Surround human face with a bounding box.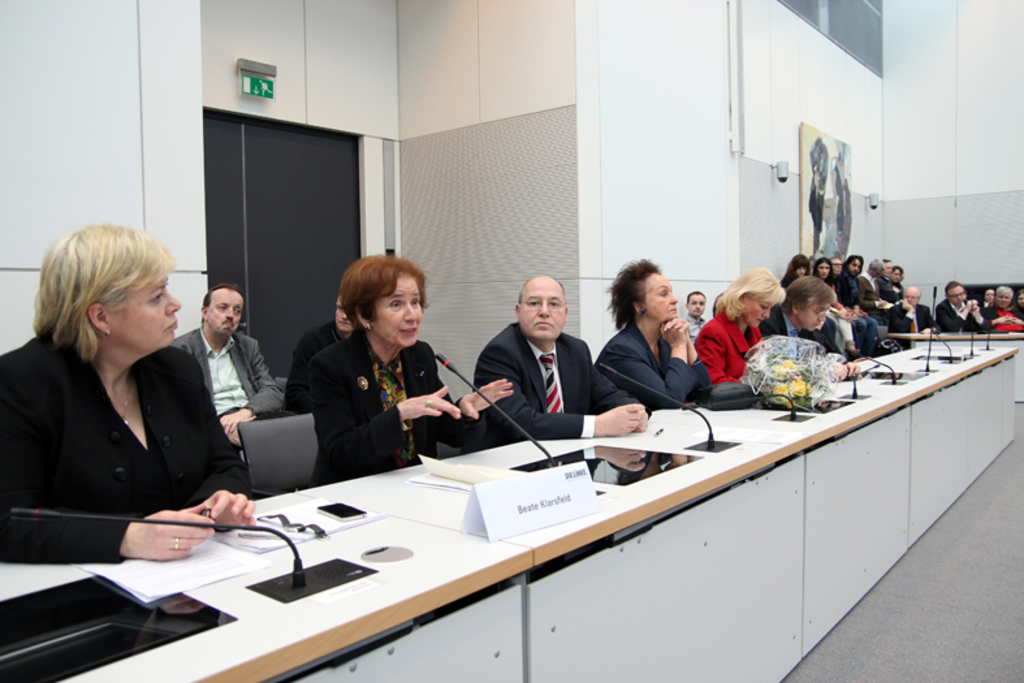
box(748, 298, 773, 325).
